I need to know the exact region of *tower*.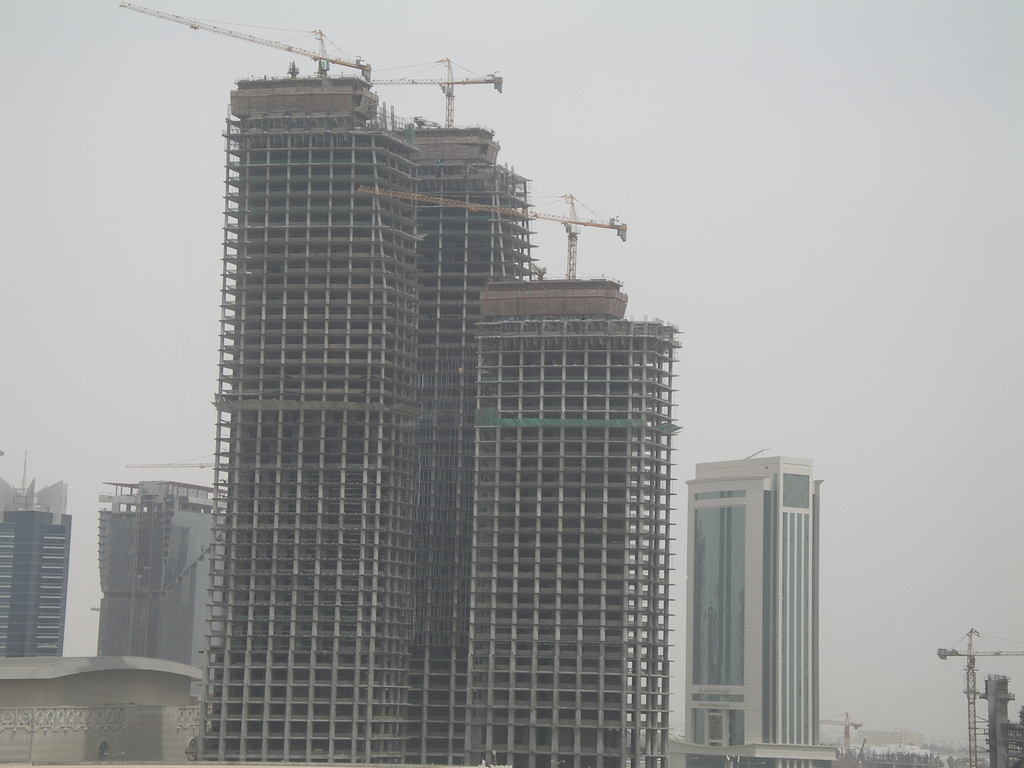
Region: 0:449:76:656.
